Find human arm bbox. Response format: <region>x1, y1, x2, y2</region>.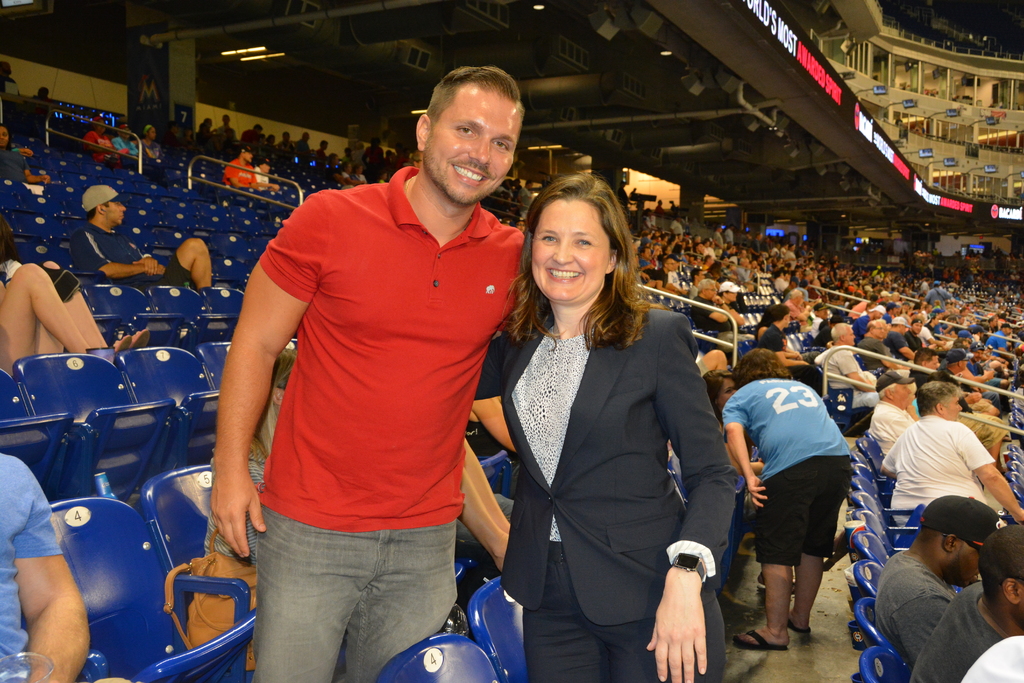
<region>726, 400, 764, 520</region>.
